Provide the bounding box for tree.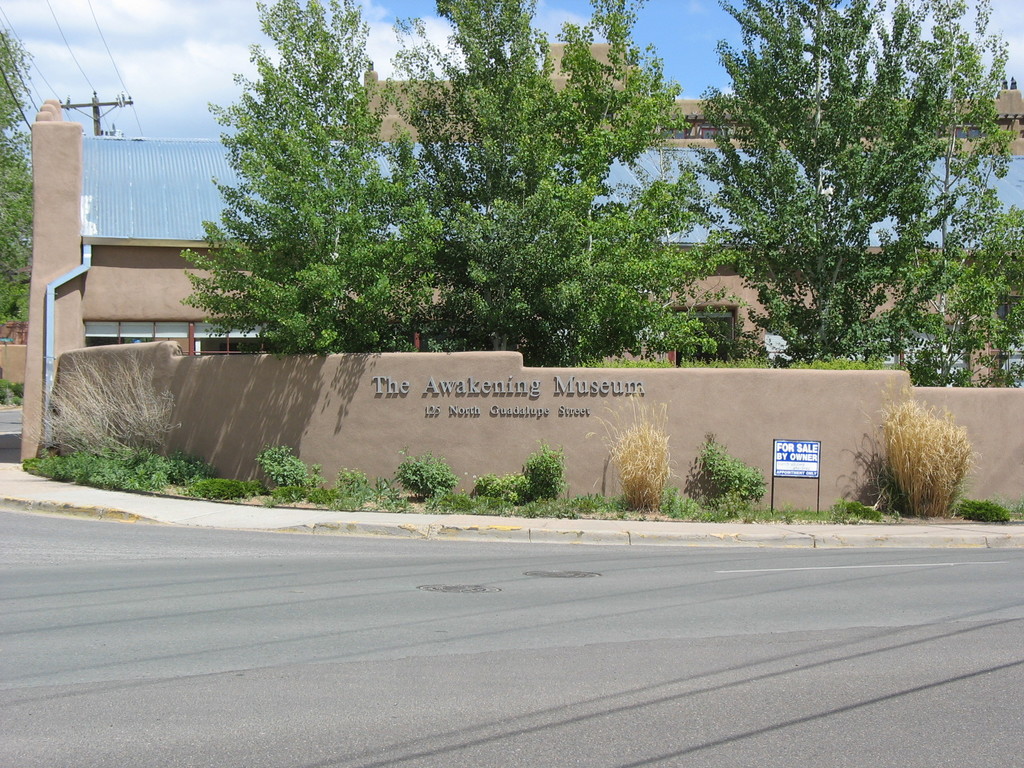
(x1=372, y1=0, x2=751, y2=366).
